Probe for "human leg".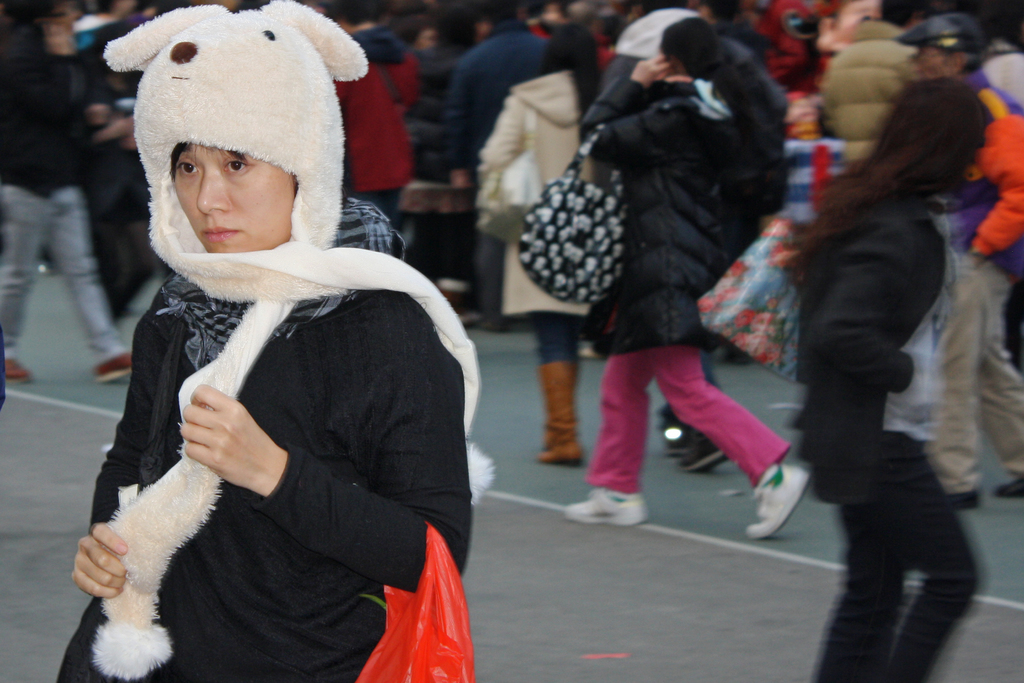
Probe result: {"left": 0, "top": 181, "right": 47, "bottom": 386}.
